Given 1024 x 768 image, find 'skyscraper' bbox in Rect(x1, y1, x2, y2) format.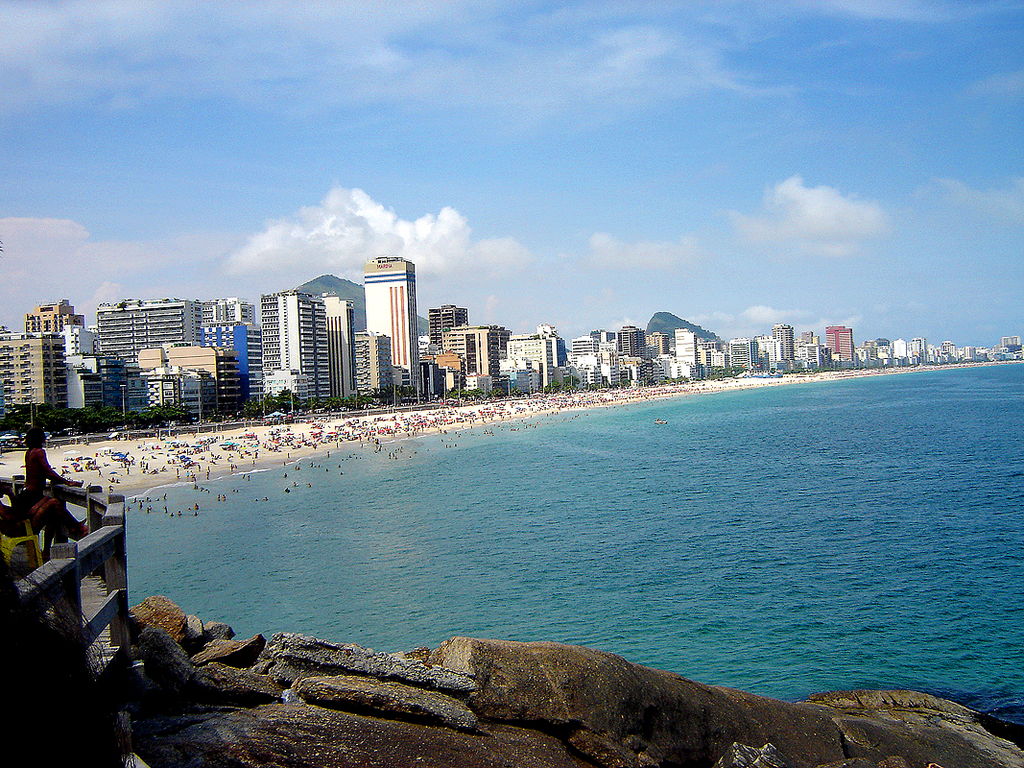
Rect(679, 333, 695, 363).
